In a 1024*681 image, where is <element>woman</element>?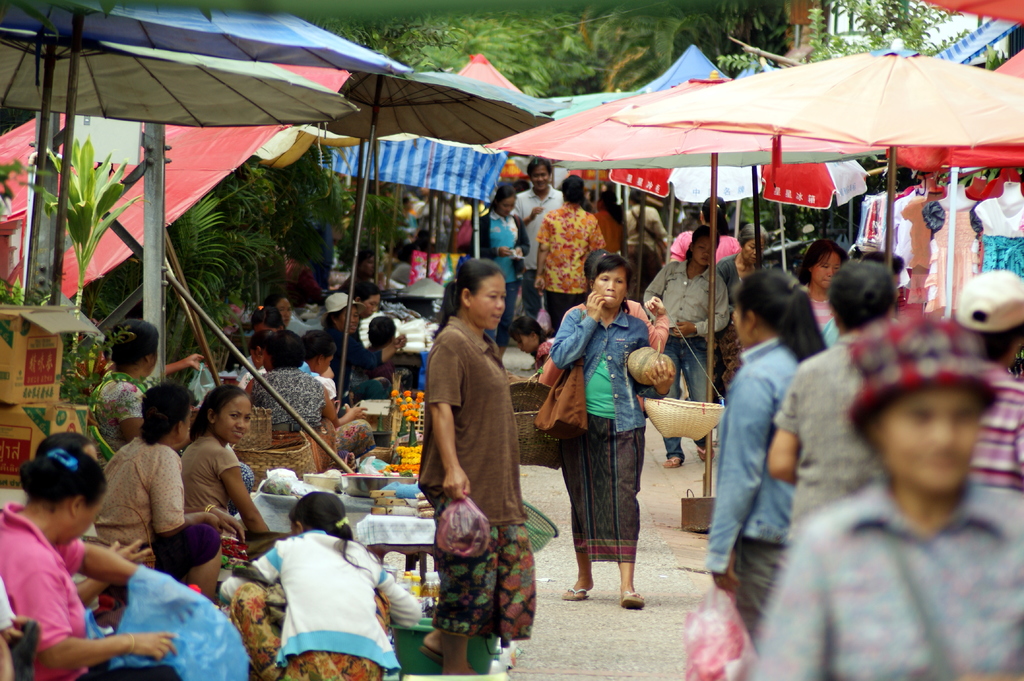
rect(788, 239, 854, 357).
